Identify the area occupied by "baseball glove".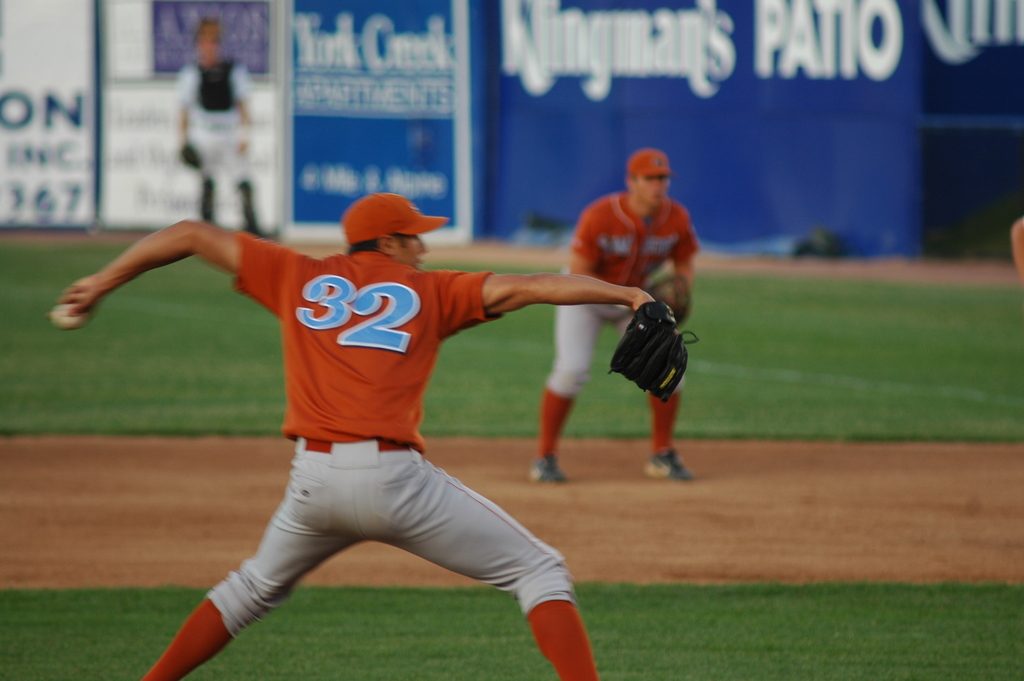
Area: [603, 295, 705, 404].
